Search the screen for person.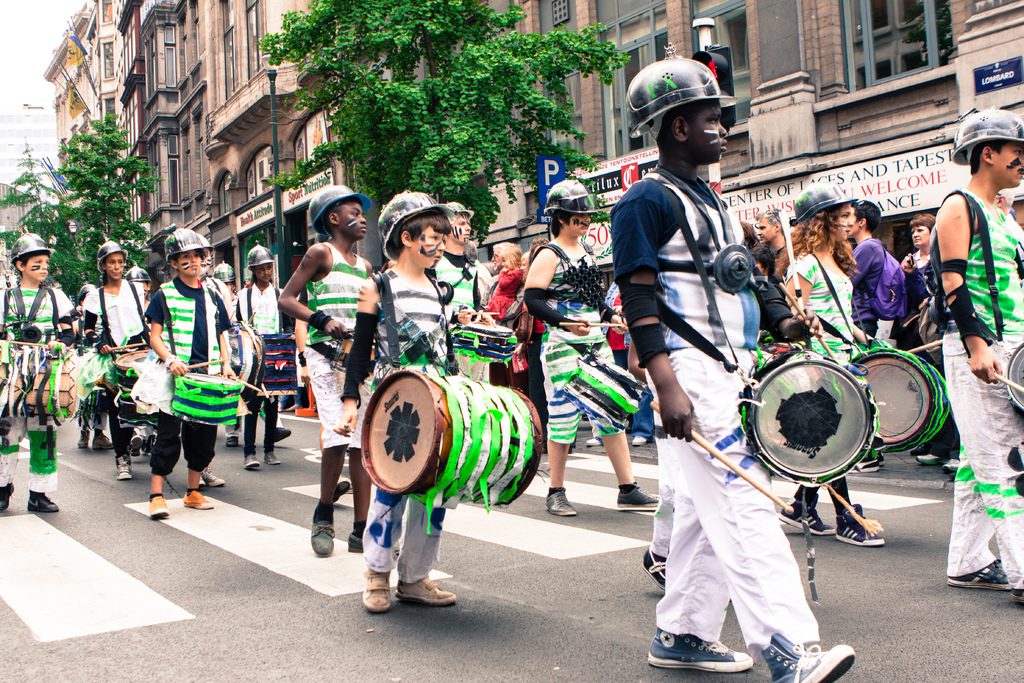
Found at {"x1": 75, "y1": 236, "x2": 150, "y2": 484}.
